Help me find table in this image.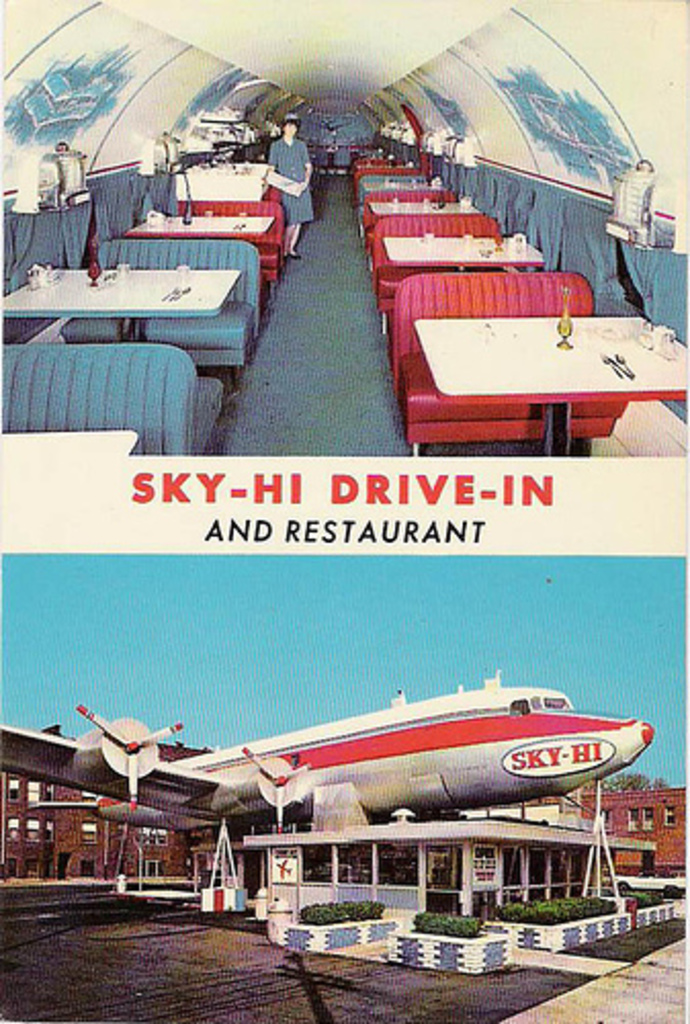
Found it: (127, 207, 272, 240).
